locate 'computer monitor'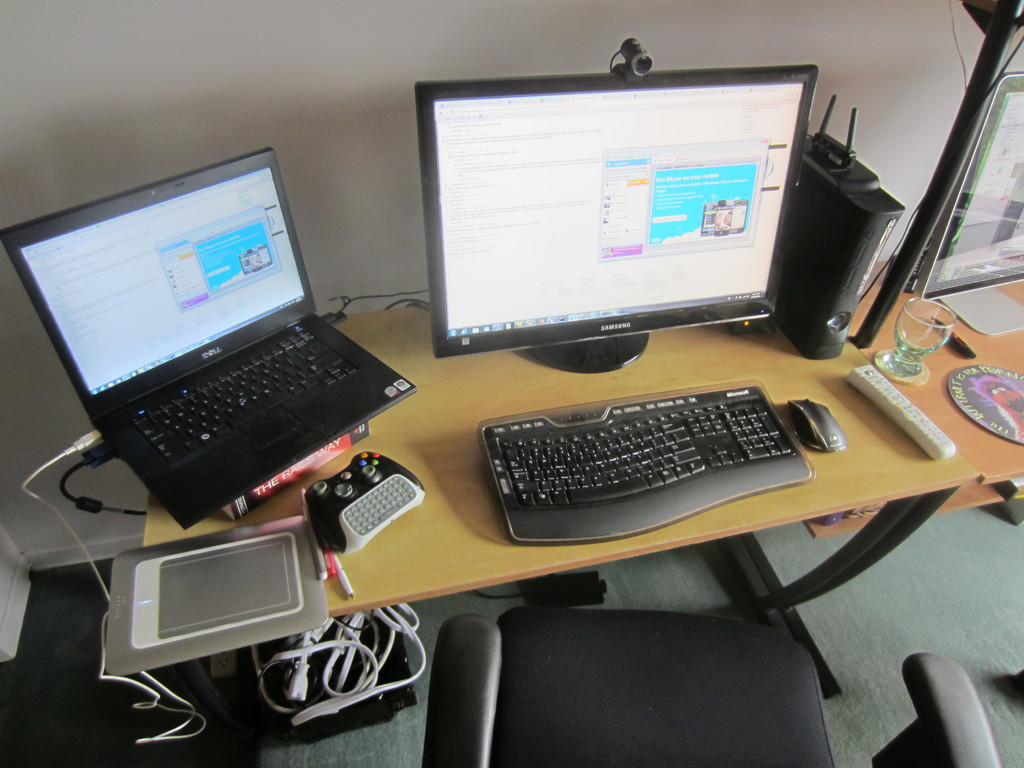
{"left": 419, "top": 73, "right": 817, "bottom": 378}
